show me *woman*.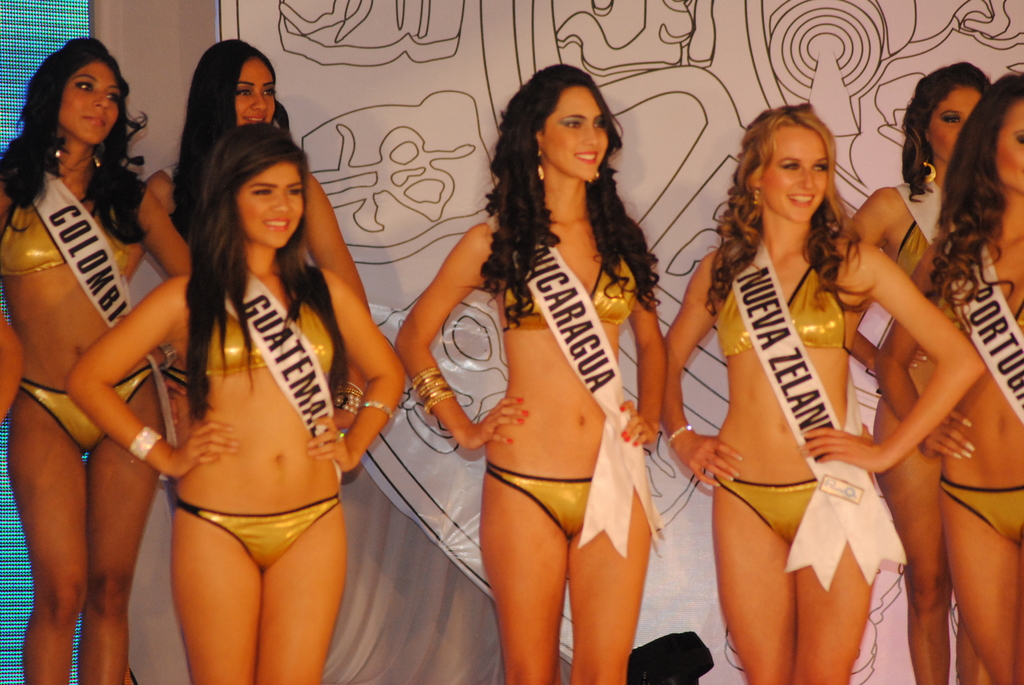
*woman* is here: [x1=63, y1=123, x2=414, y2=684].
